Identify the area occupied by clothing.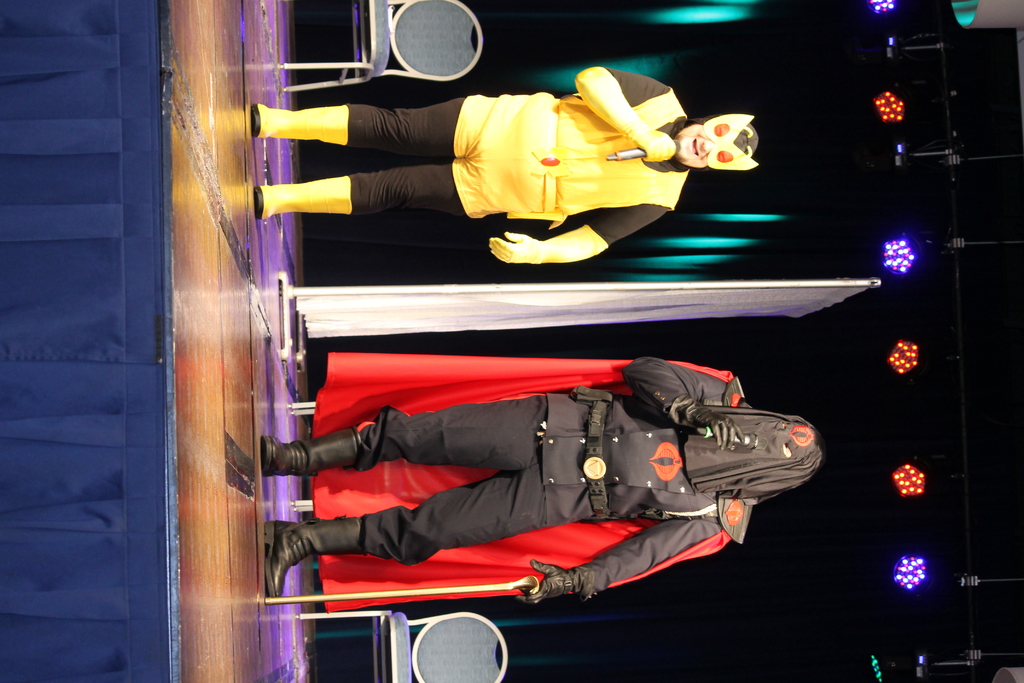
Area: (265, 67, 789, 274).
